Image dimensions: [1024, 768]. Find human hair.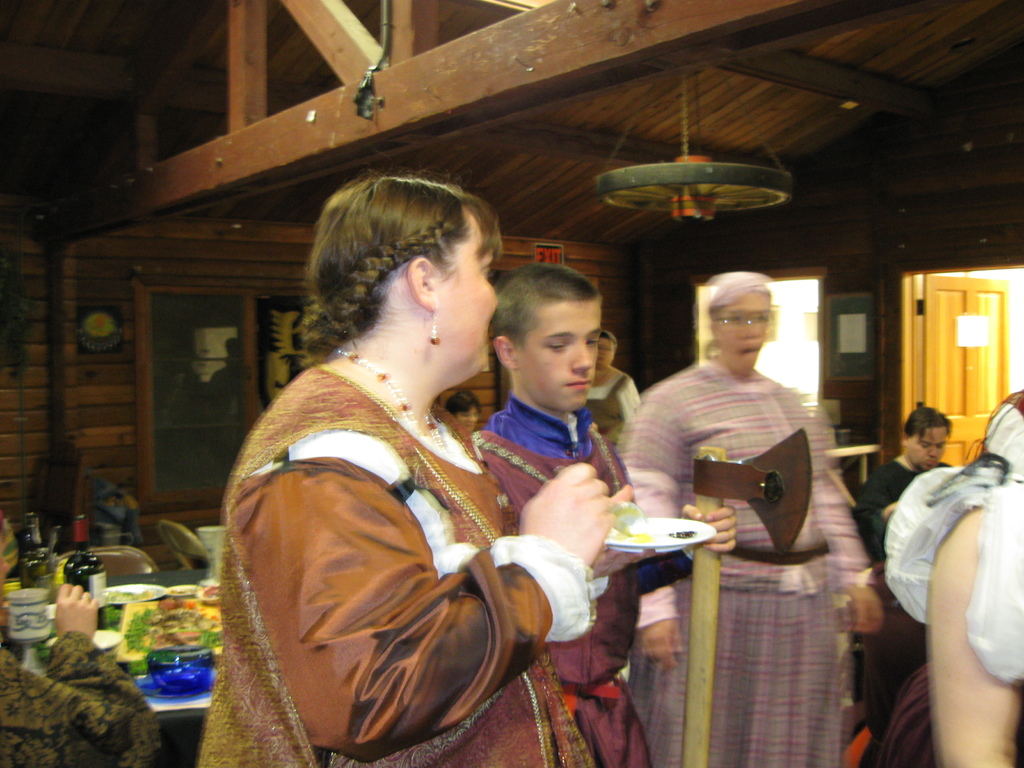
bbox=(601, 330, 621, 348).
